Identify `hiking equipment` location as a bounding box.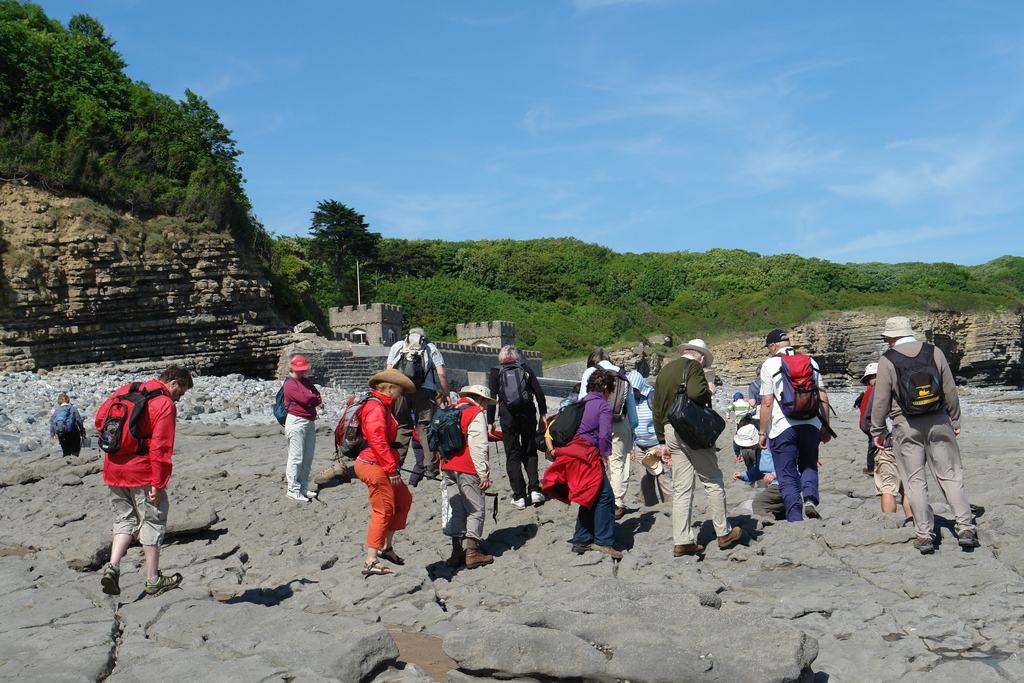
rect(545, 395, 601, 445).
